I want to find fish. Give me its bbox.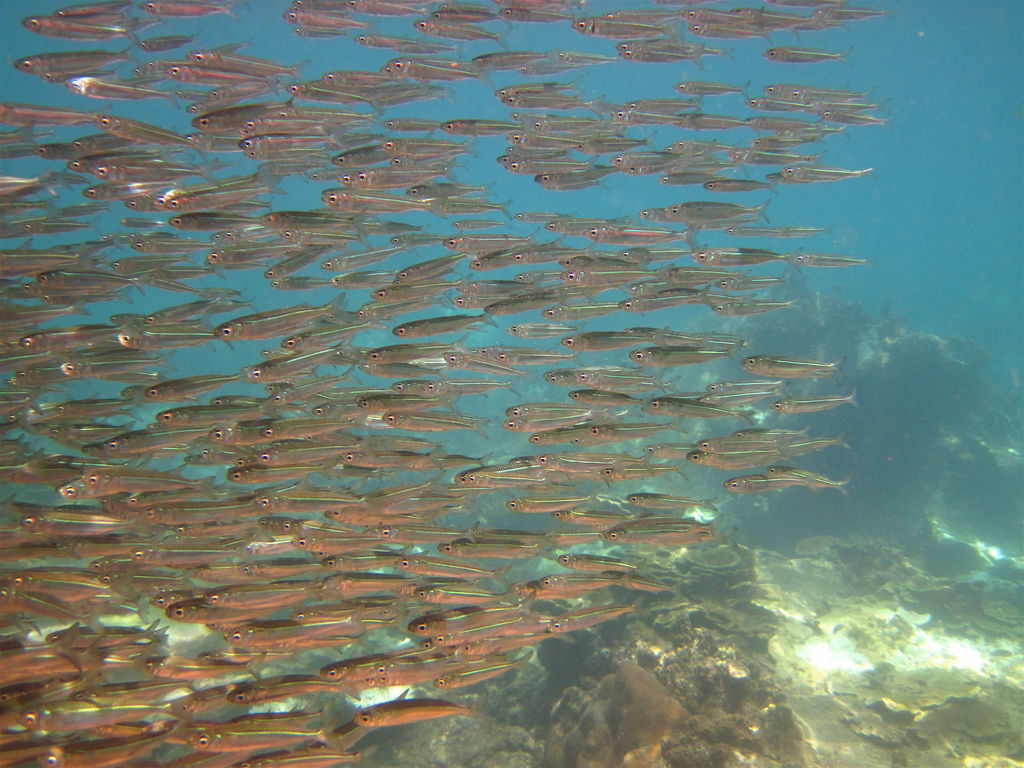
(725, 468, 814, 499).
